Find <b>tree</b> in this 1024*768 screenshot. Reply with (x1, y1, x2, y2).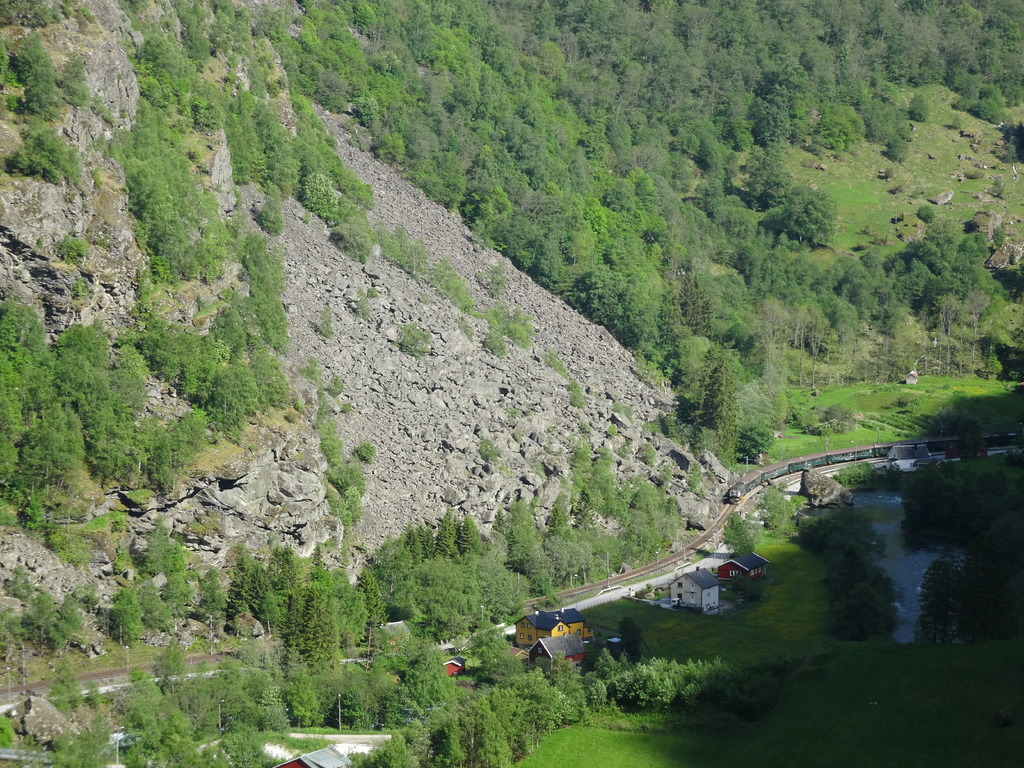
(460, 509, 488, 552).
